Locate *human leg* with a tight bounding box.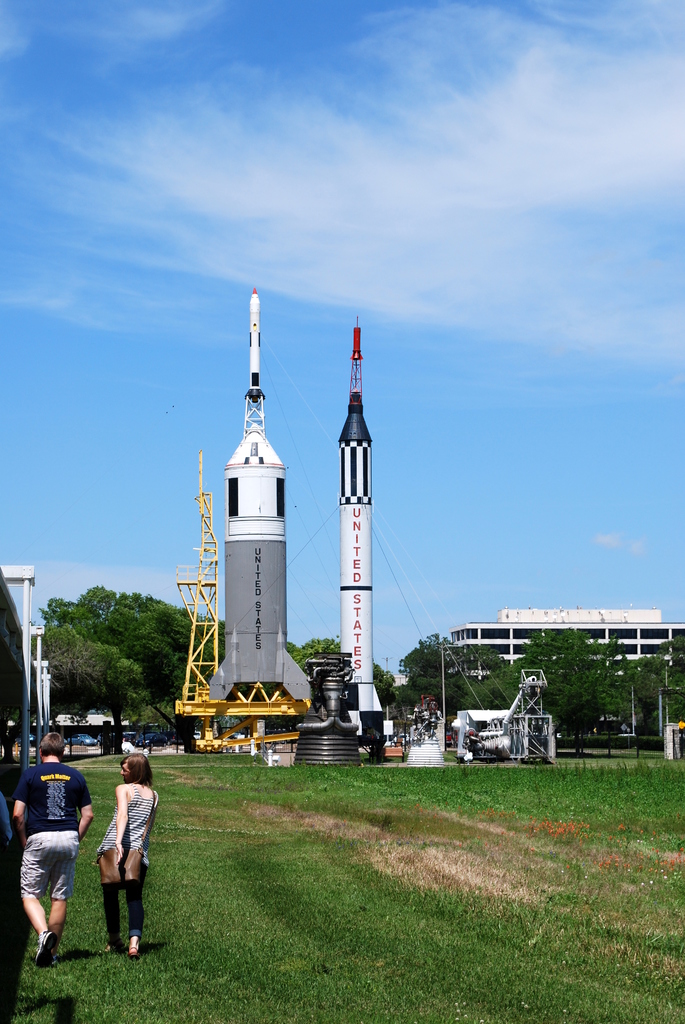
detection(24, 828, 48, 964).
